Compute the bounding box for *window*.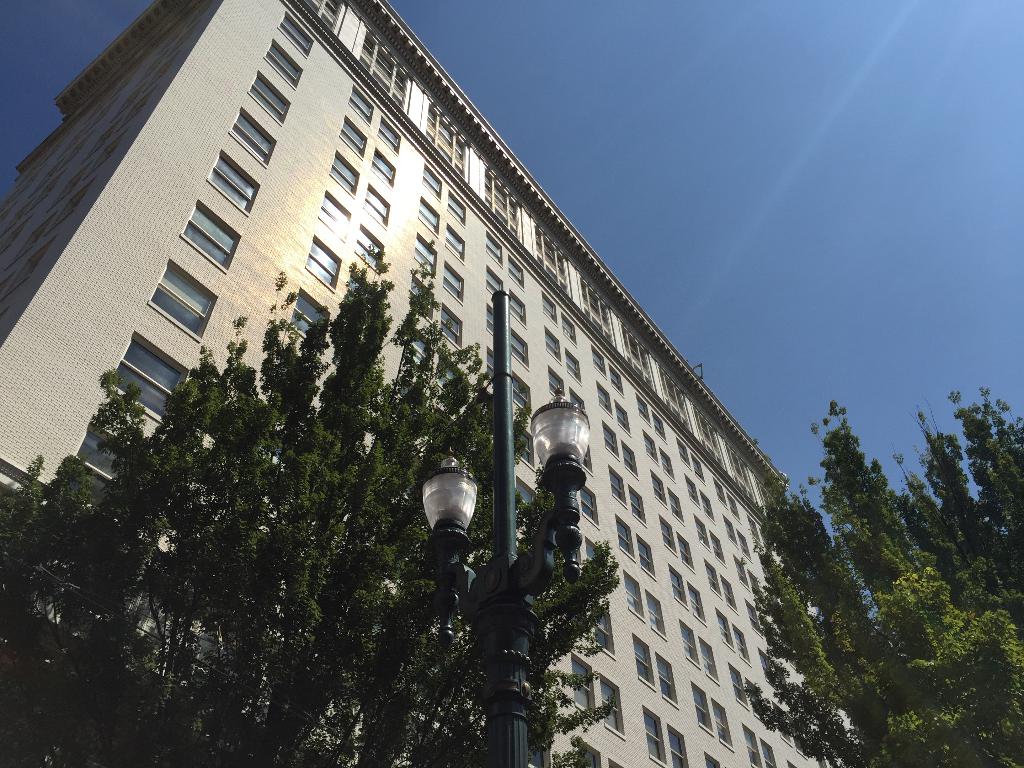
486/265/507/308.
